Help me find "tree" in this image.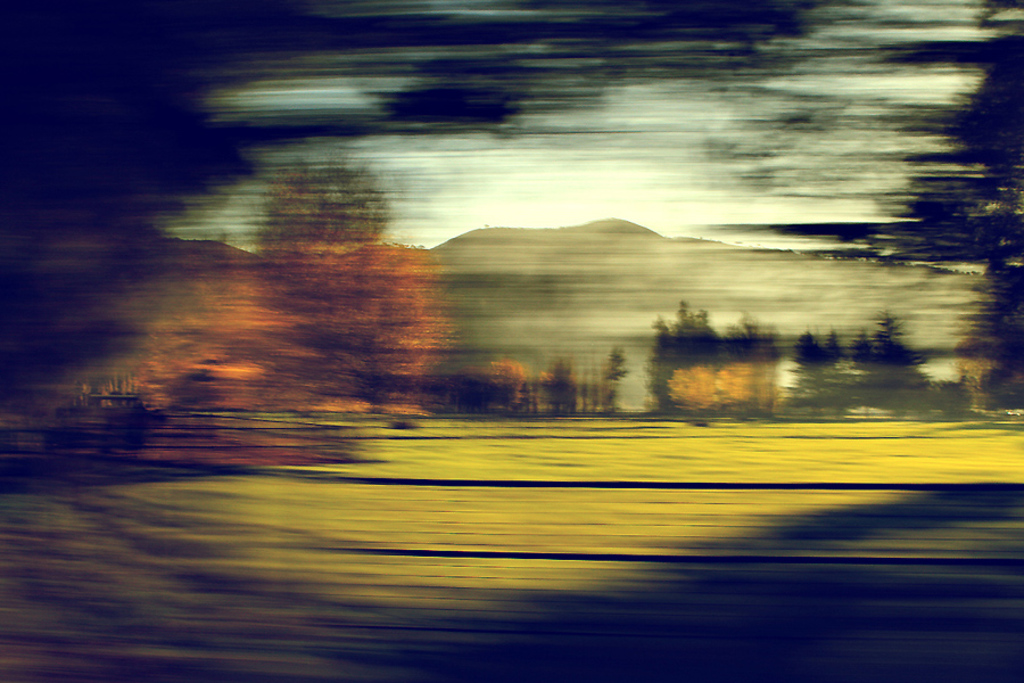
Found it: 709, 360, 774, 419.
